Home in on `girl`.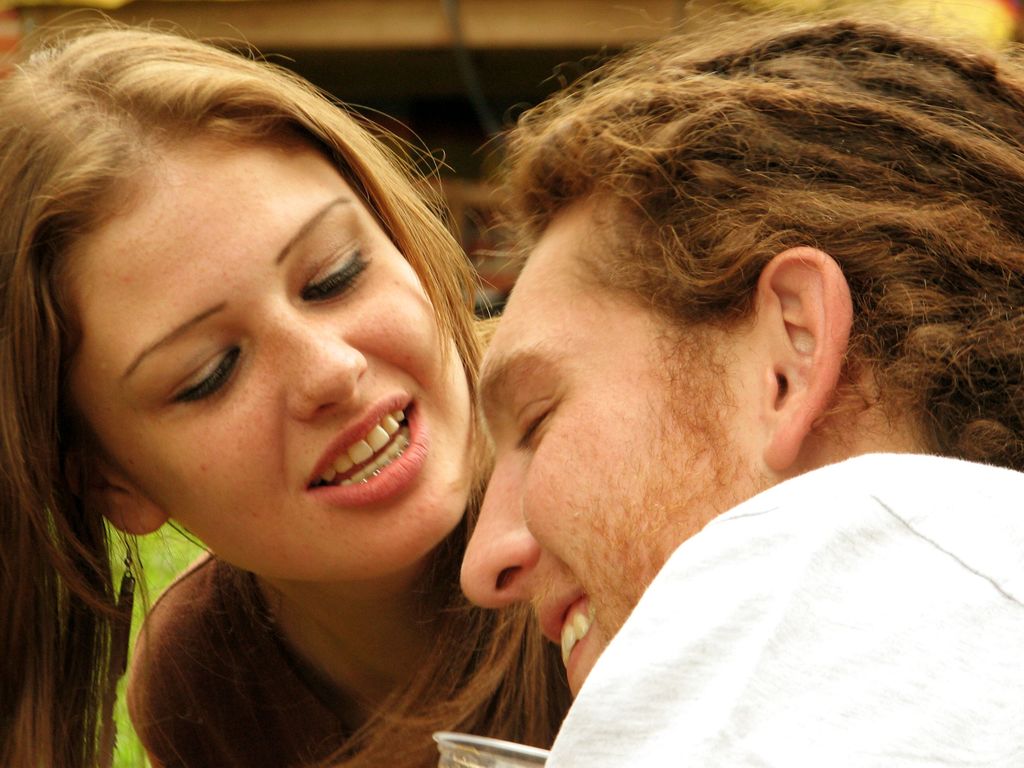
Homed in at <bbox>0, 13, 573, 767</bbox>.
